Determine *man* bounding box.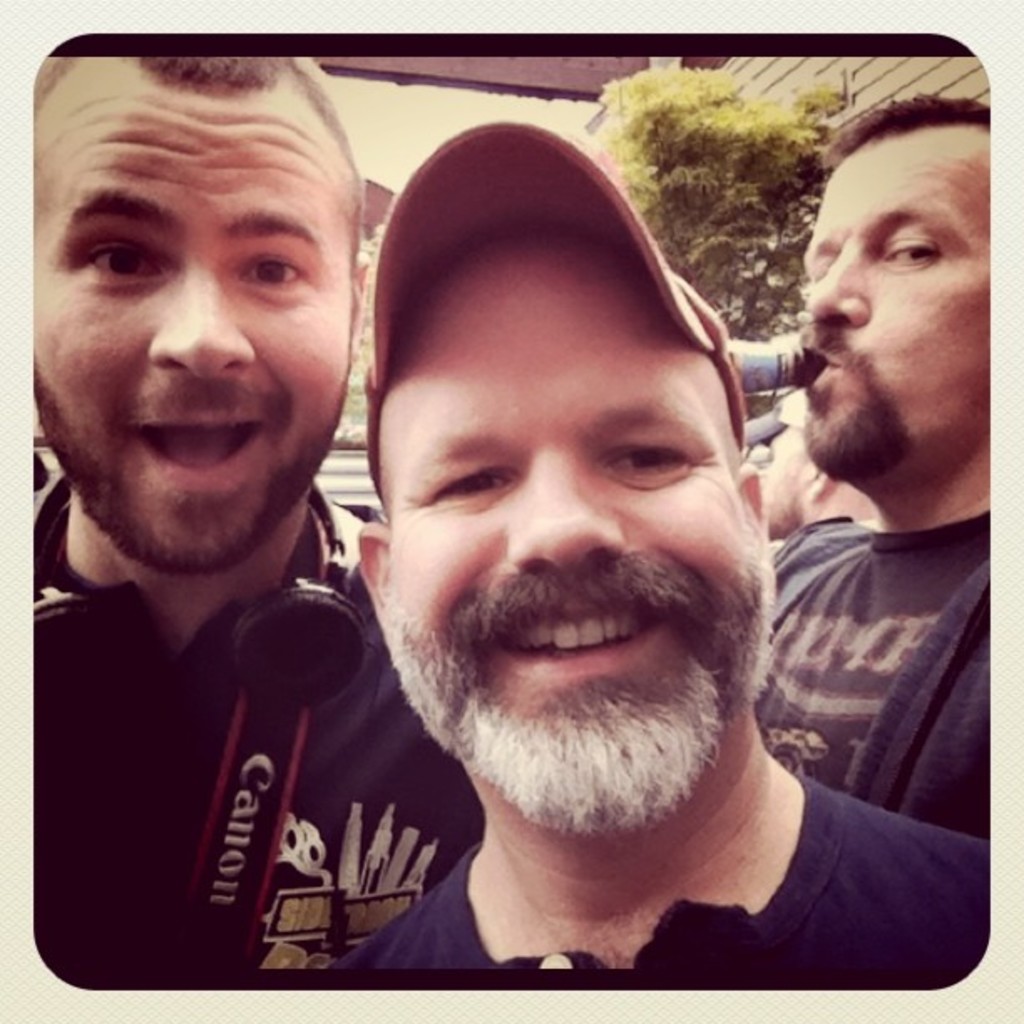
Determined: 269/89/994/1011.
